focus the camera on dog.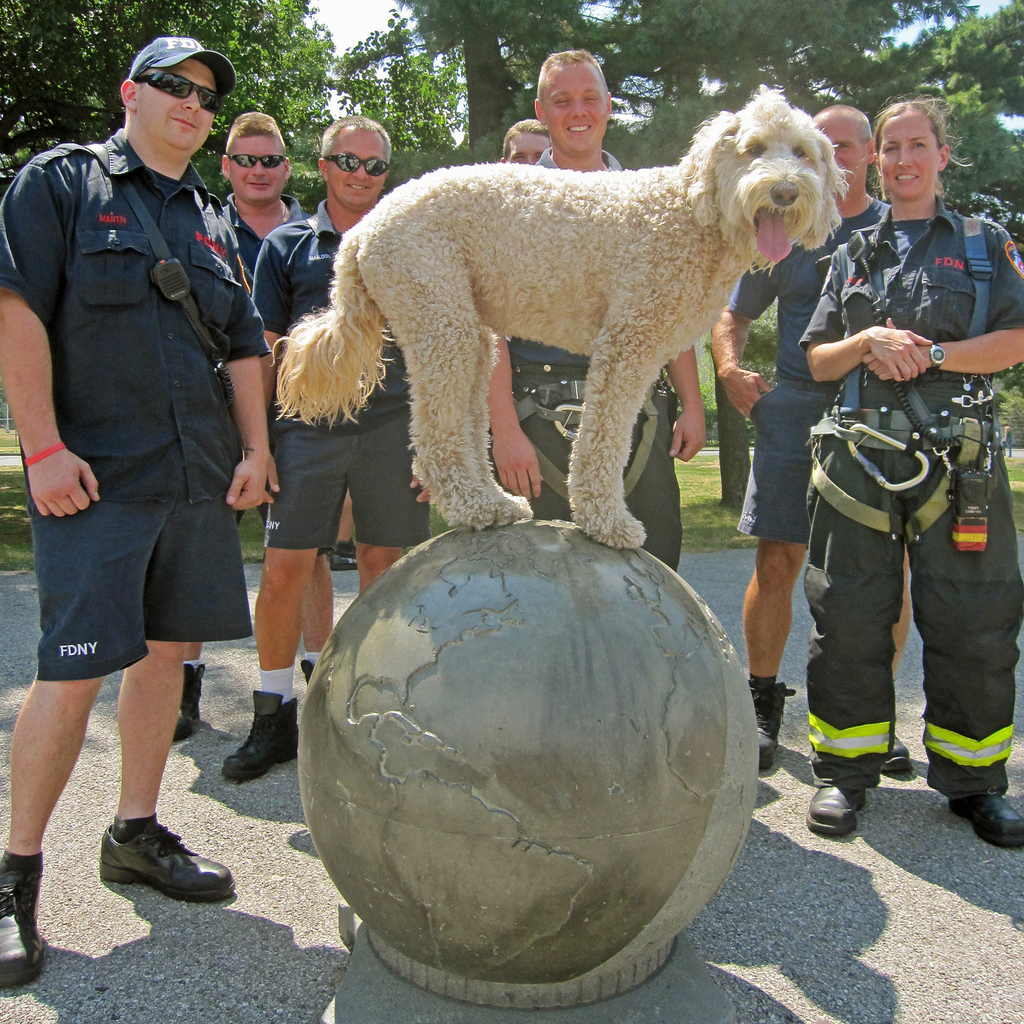
Focus region: x1=270, y1=83, x2=843, y2=549.
